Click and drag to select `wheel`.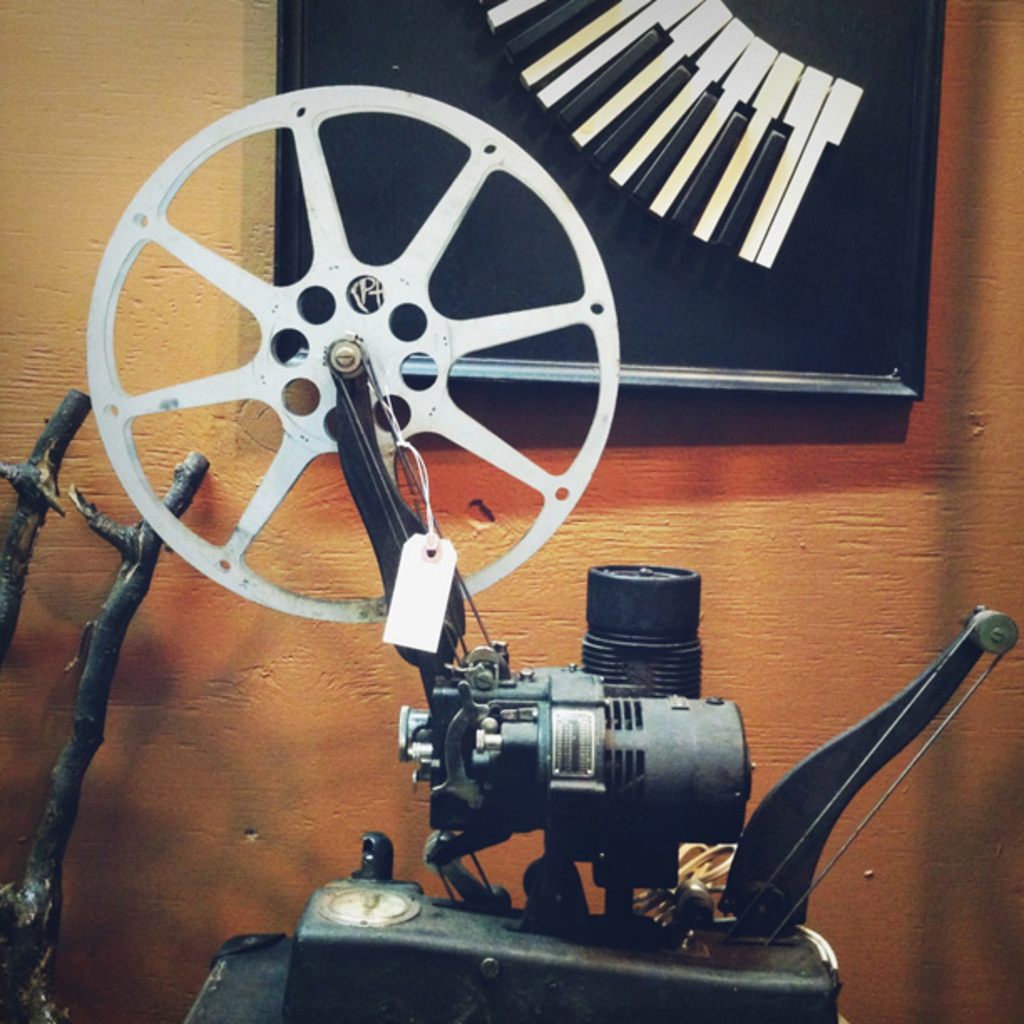
Selection: {"left": 54, "top": 65, "right": 644, "bottom": 699}.
